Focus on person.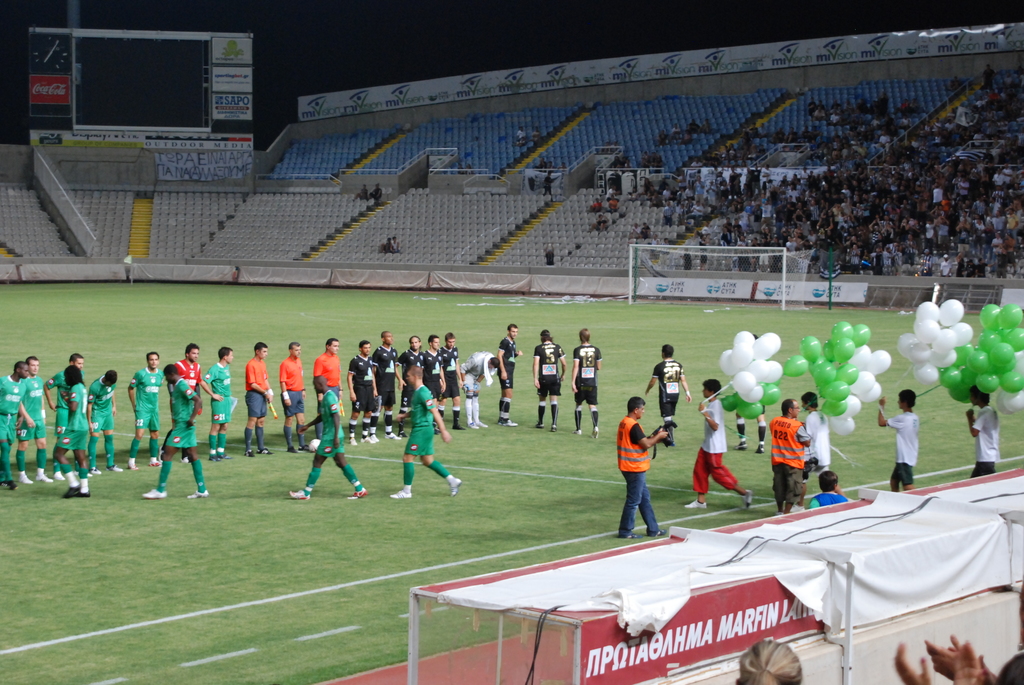
Focused at (381,232,391,253).
